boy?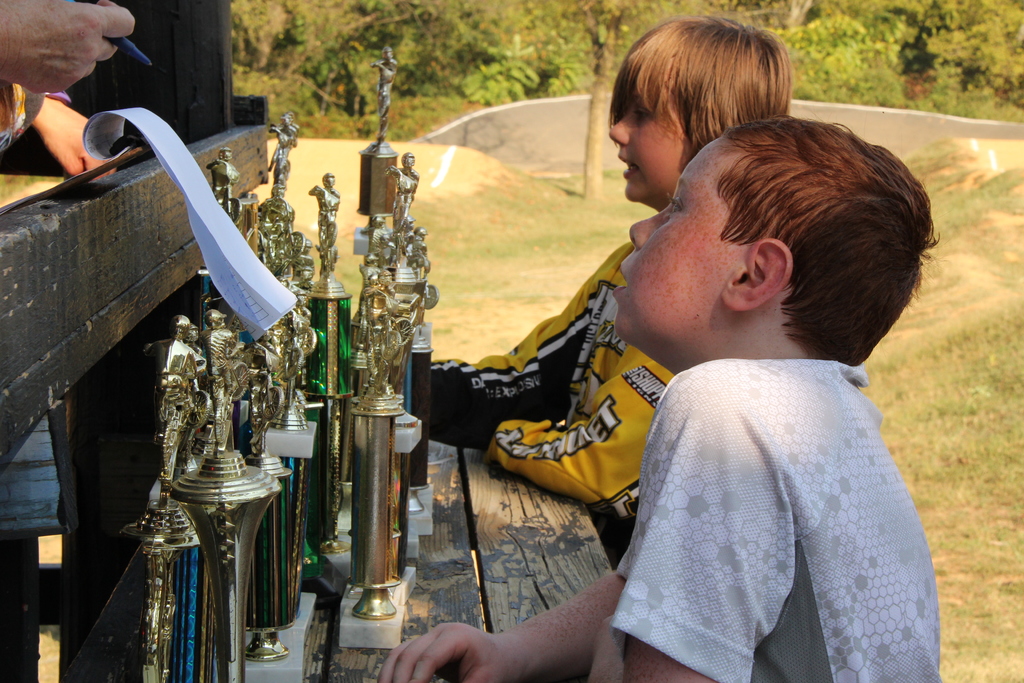
x1=380, y1=119, x2=951, y2=682
